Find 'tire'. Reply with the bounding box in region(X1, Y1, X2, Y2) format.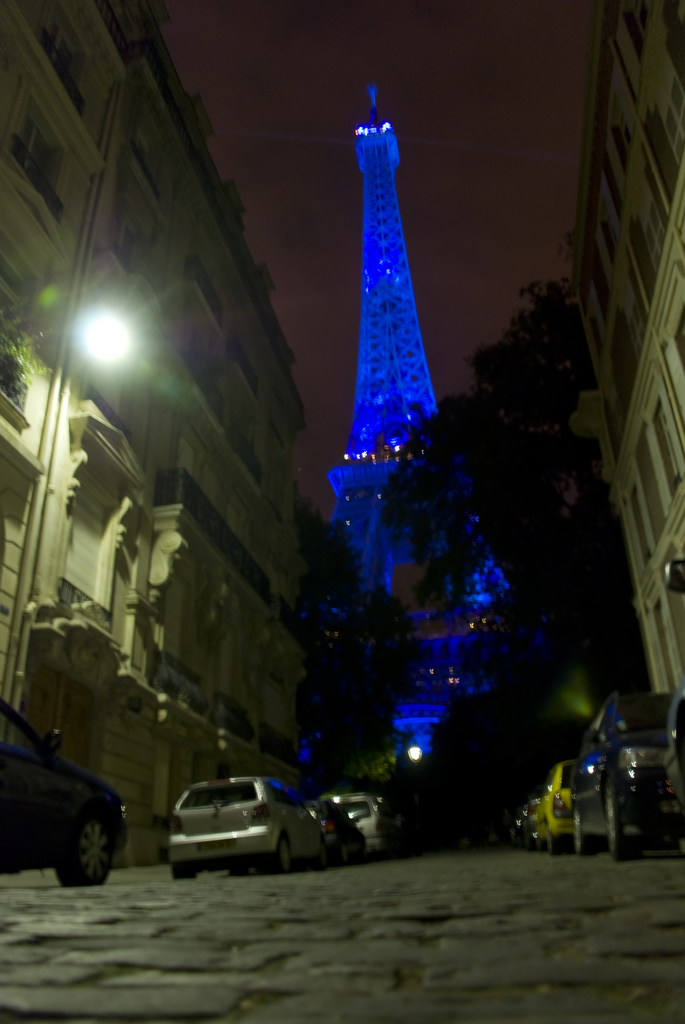
region(575, 812, 599, 854).
